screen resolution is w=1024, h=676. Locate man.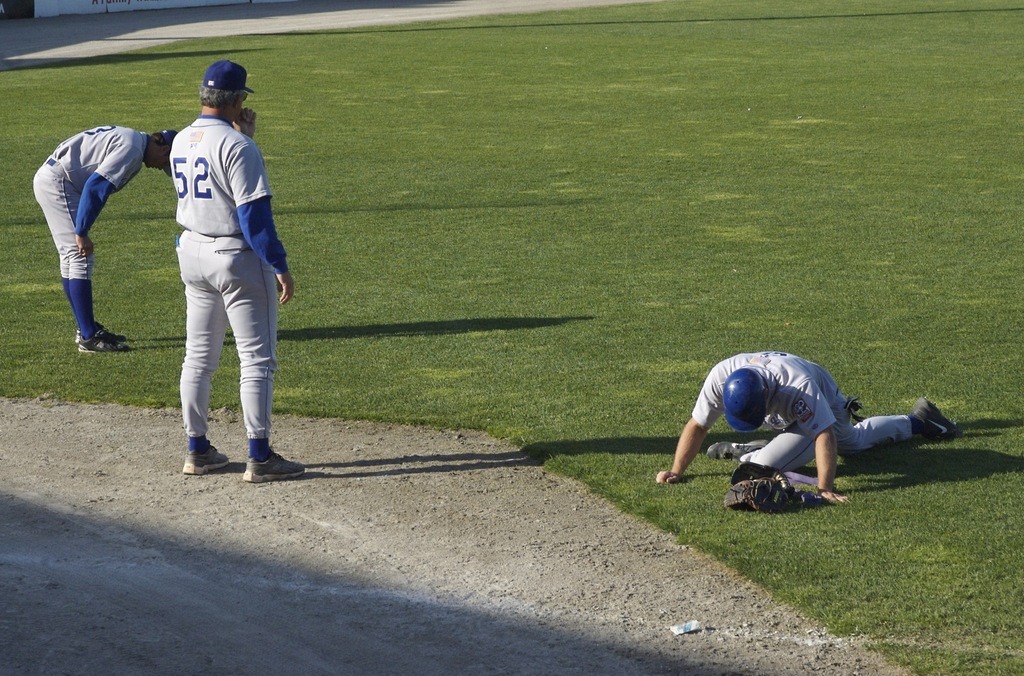
<region>662, 338, 945, 522</region>.
